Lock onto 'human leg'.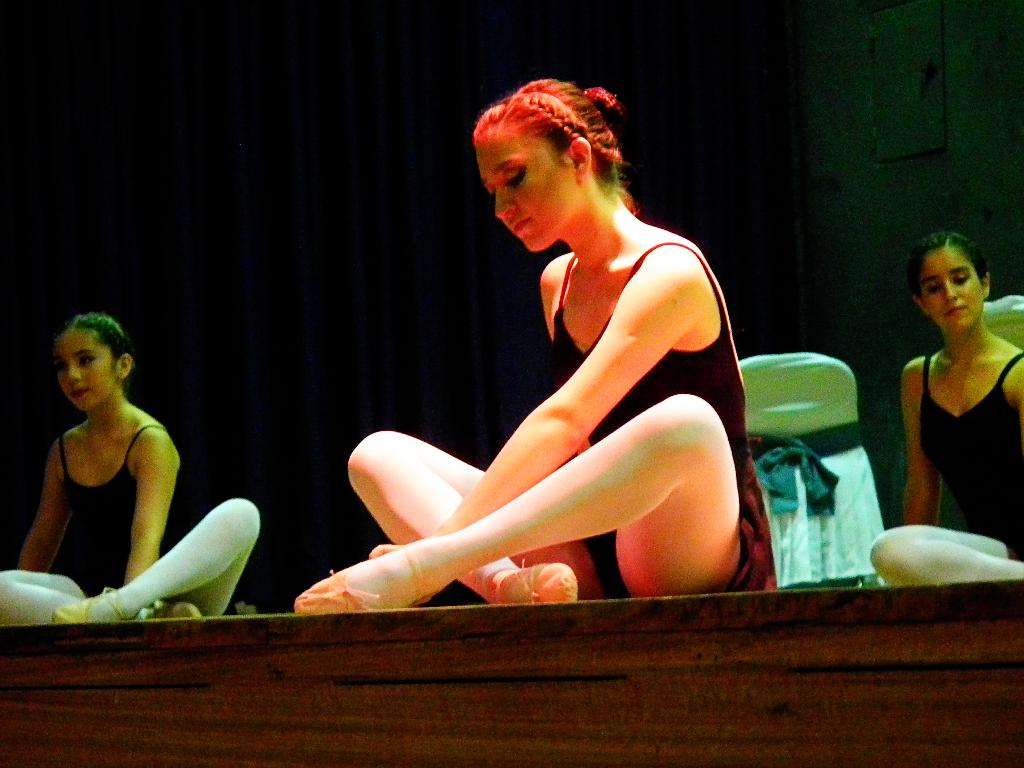
Locked: <box>297,390,751,604</box>.
